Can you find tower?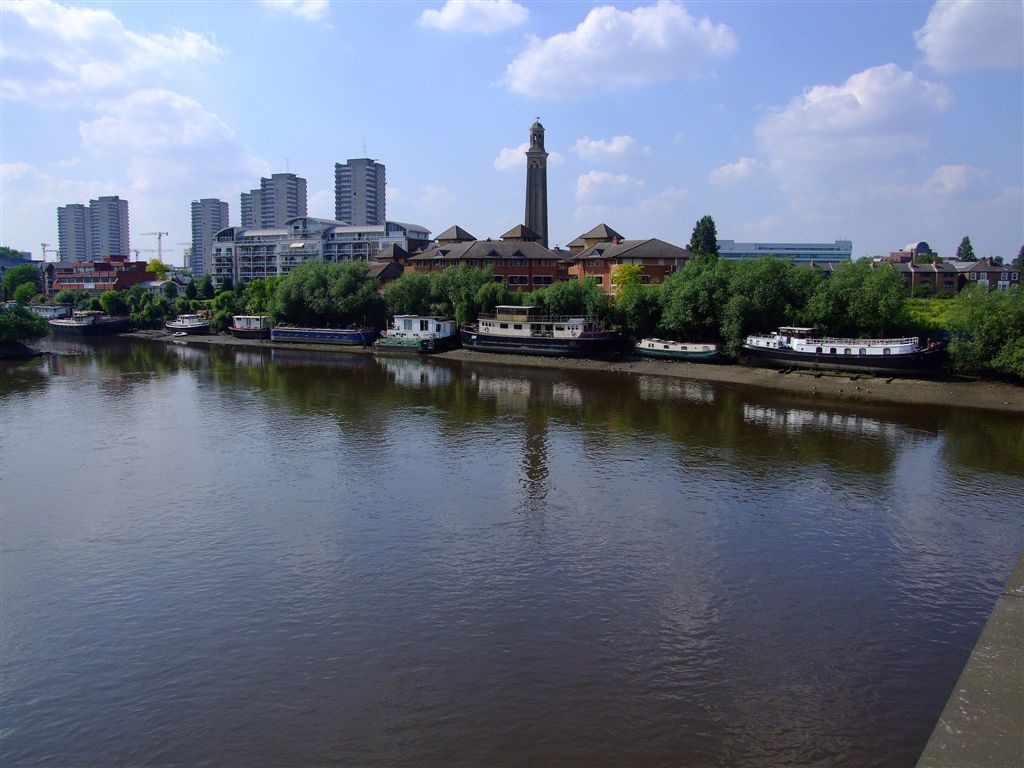
Yes, bounding box: rect(131, 250, 171, 260).
